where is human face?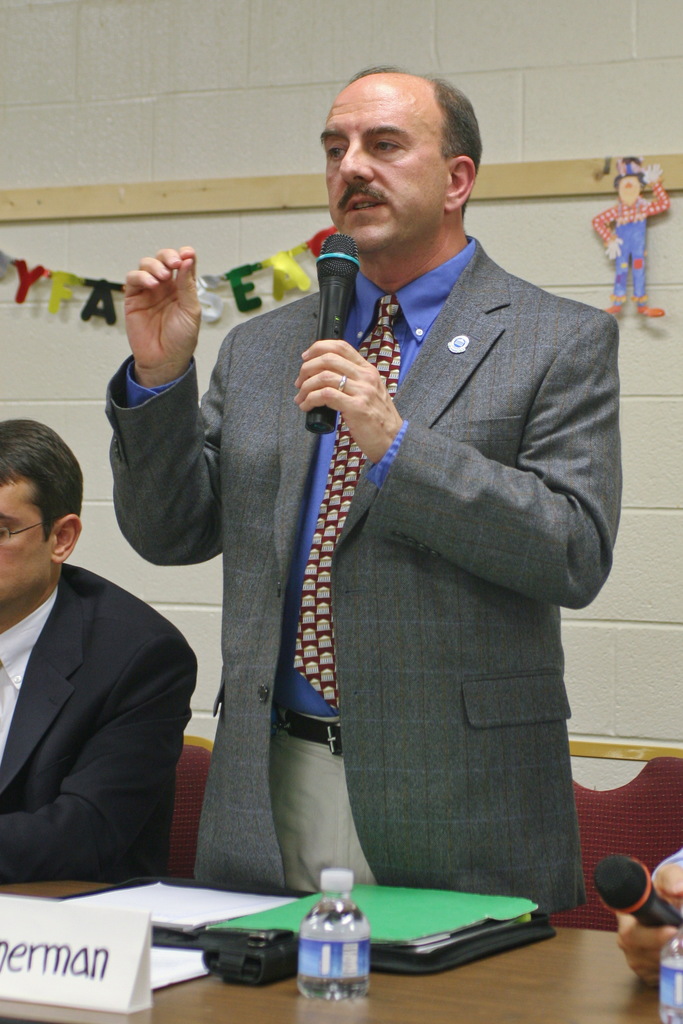
box(617, 173, 642, 204).
